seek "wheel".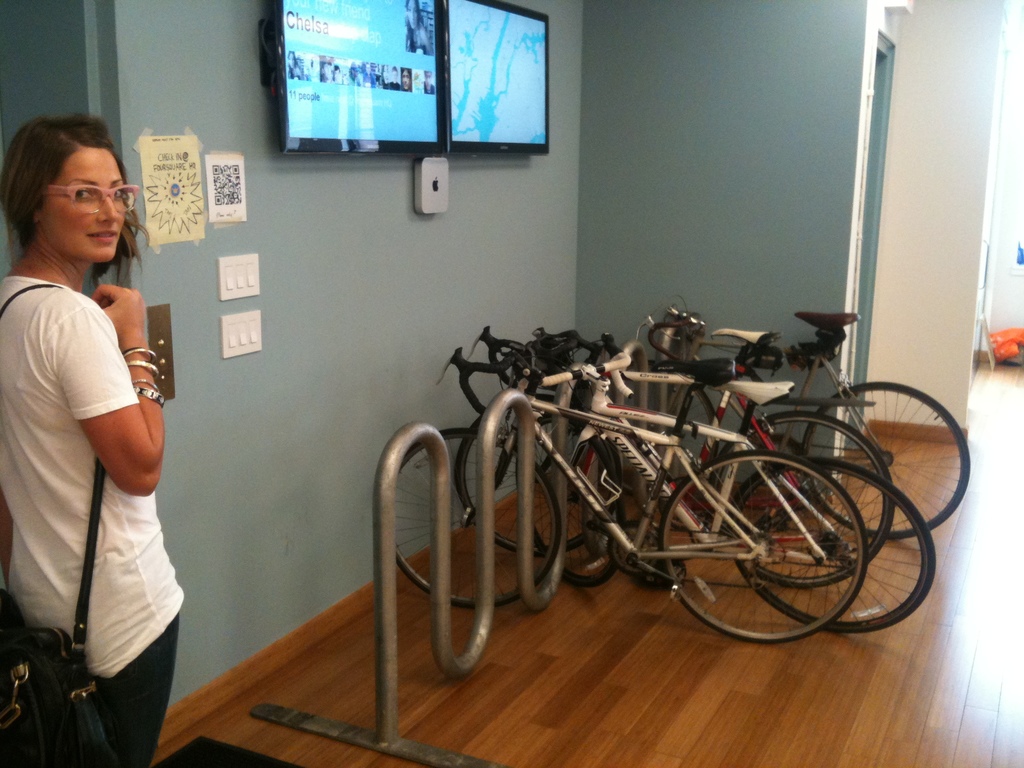
804, 381, 970, 534.
